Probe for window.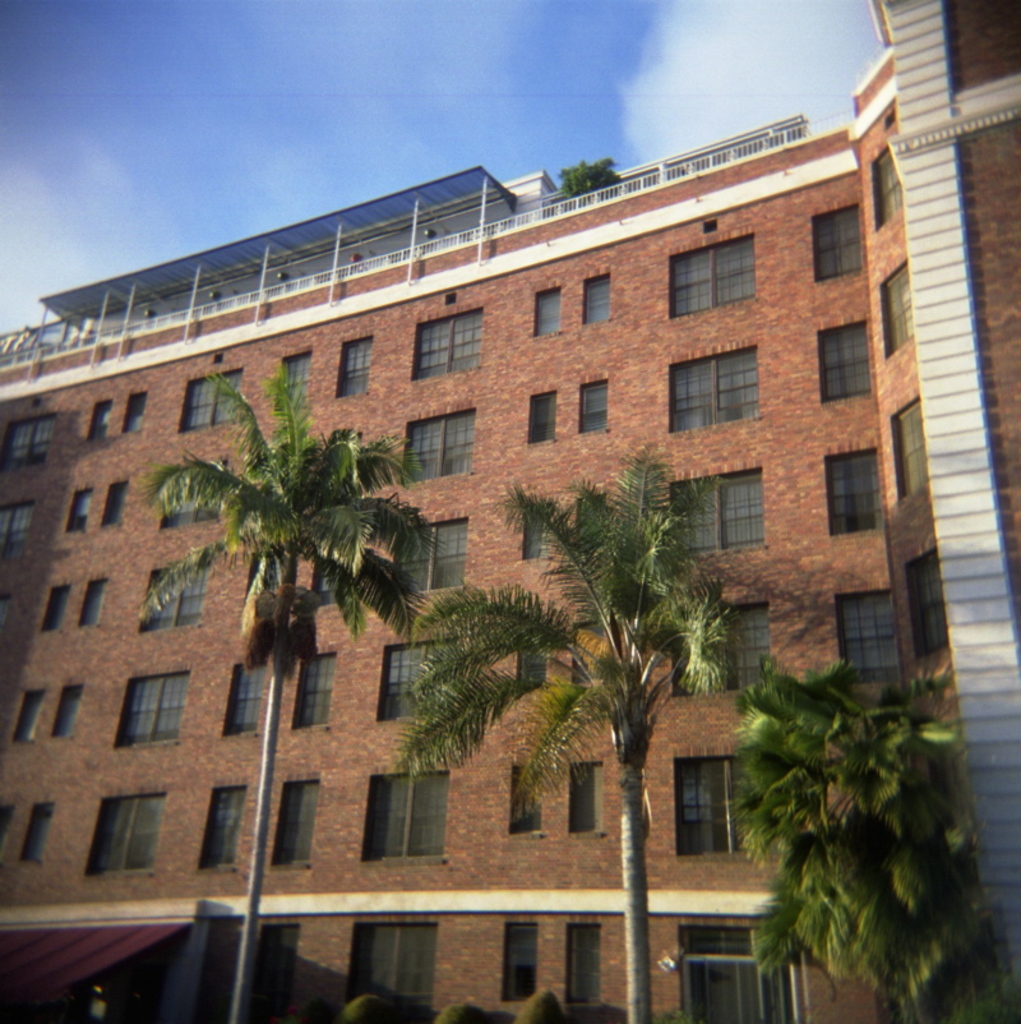
Probe result: BBox(671, 738, 805, 864).
